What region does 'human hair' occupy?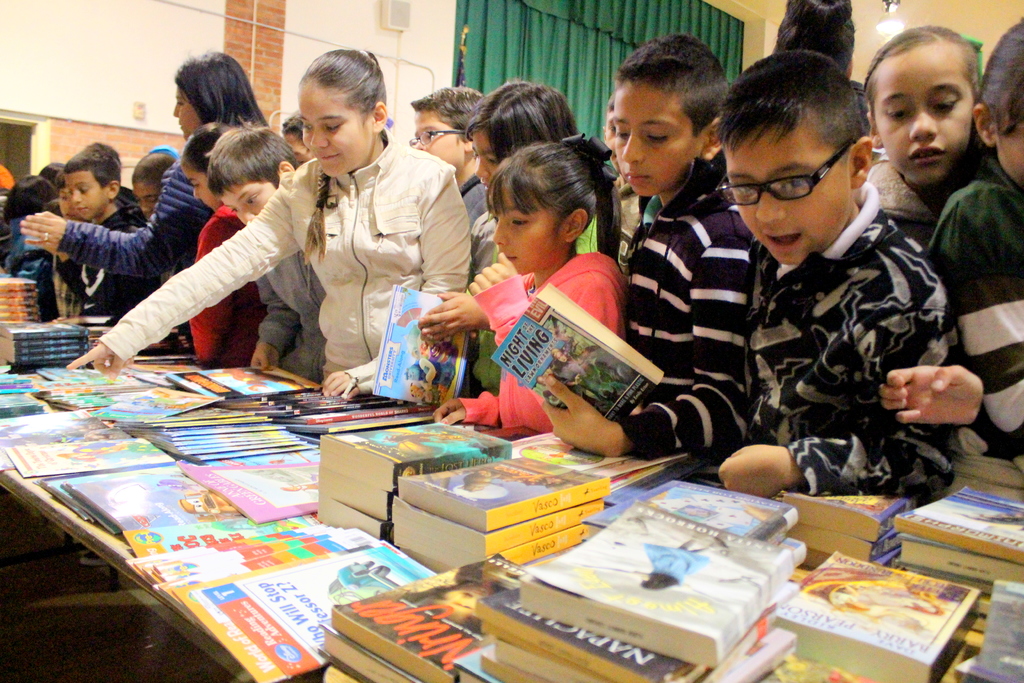
{"x1": 131, "y1": 149, "x2": 181, "y2": 186}.
